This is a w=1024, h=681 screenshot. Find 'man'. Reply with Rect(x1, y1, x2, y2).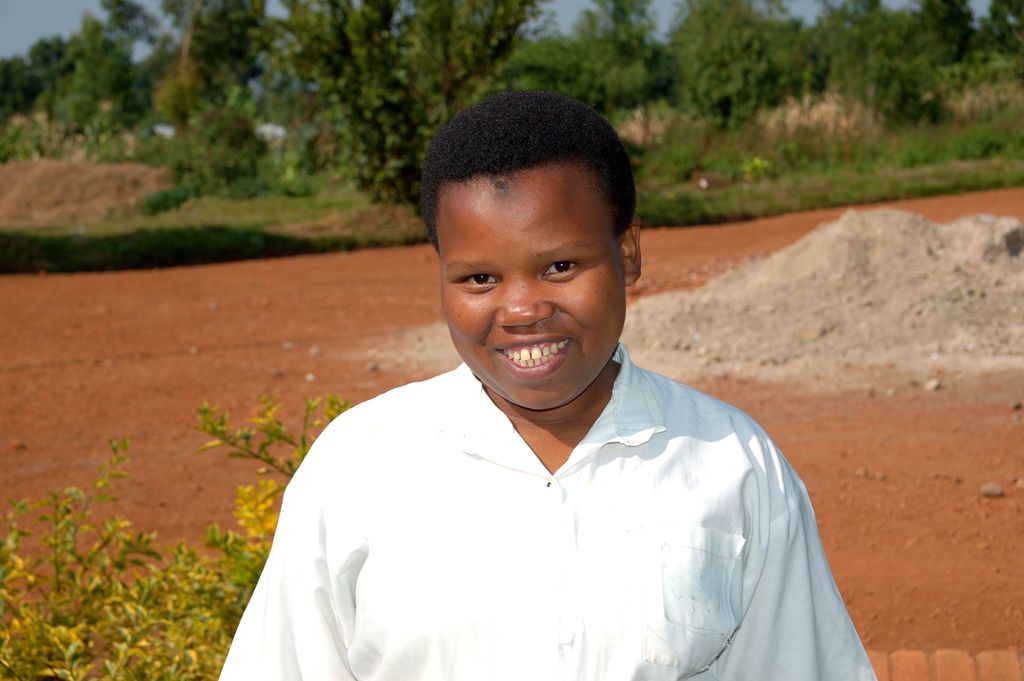
Rect(243, 127, 882, 661).
